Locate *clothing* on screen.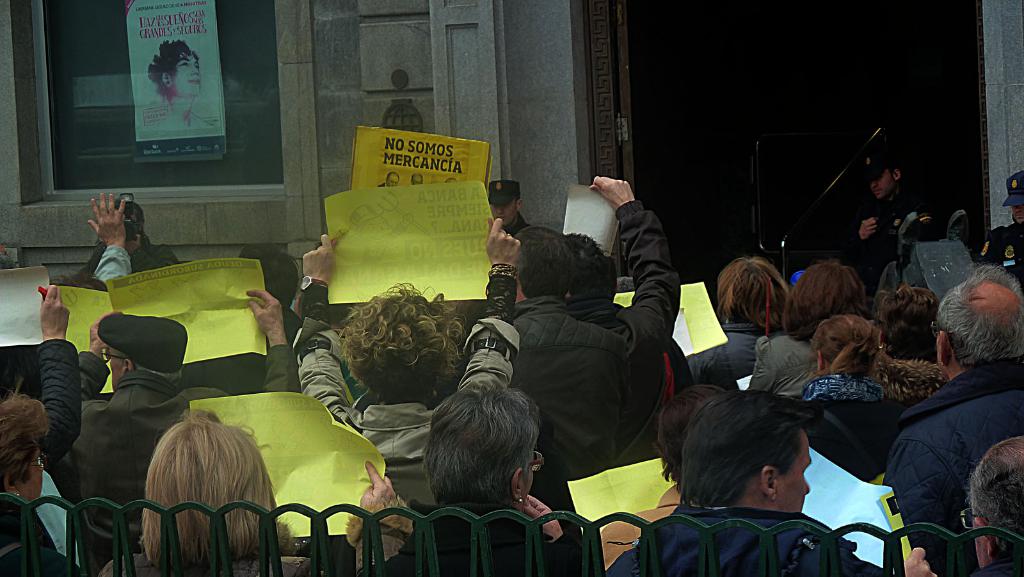
On screen at [686,317,762,386].
